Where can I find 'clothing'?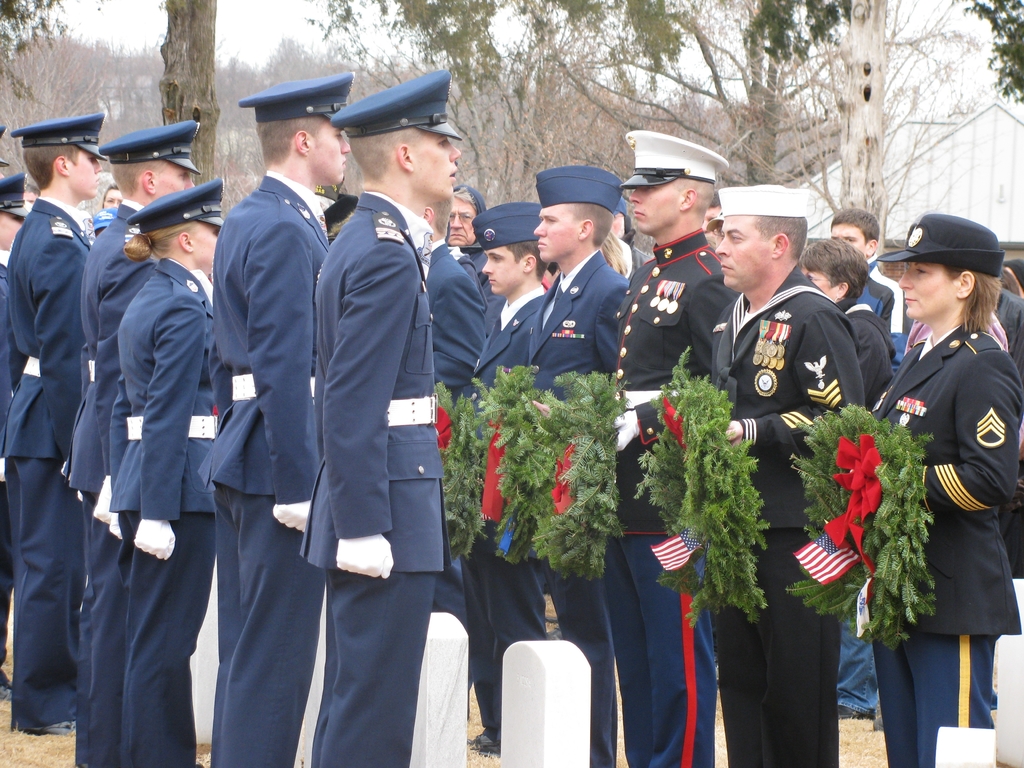
You can find it at (x1=868, y1=264, x2=1011, y2=702).
